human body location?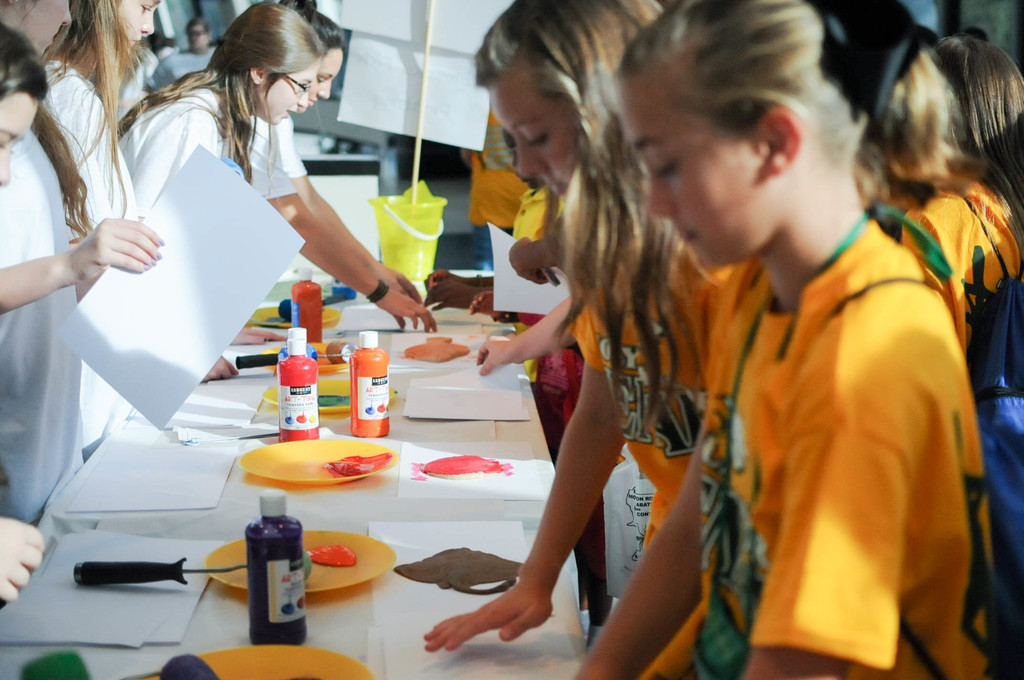
locate(456, 109, 538, 273)
